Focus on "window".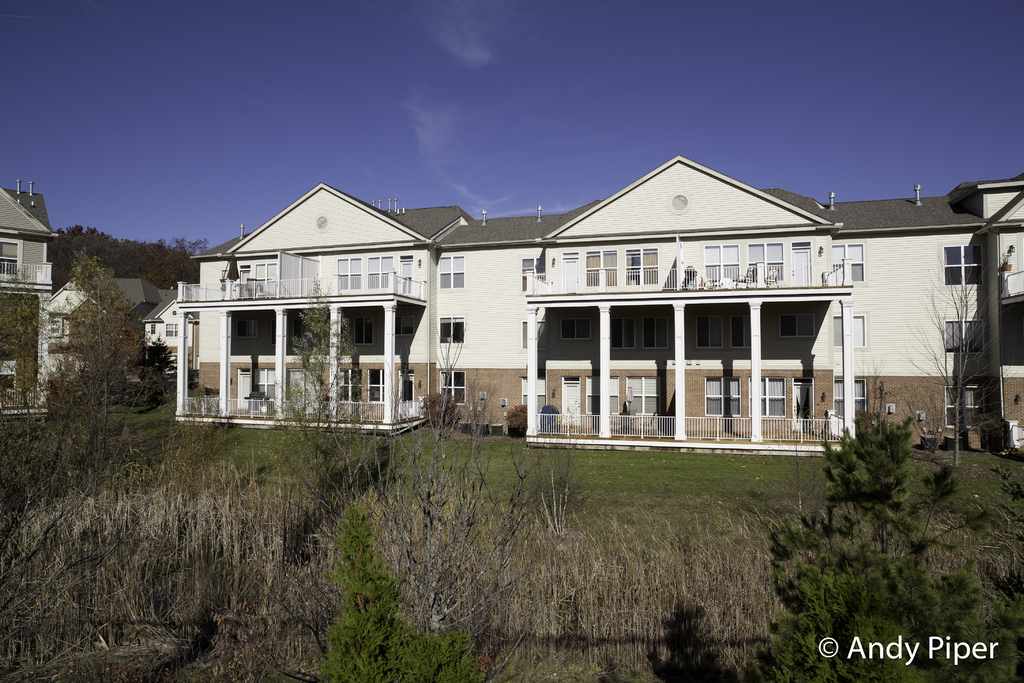
Focused at rect(947, 386, 982, 426).
